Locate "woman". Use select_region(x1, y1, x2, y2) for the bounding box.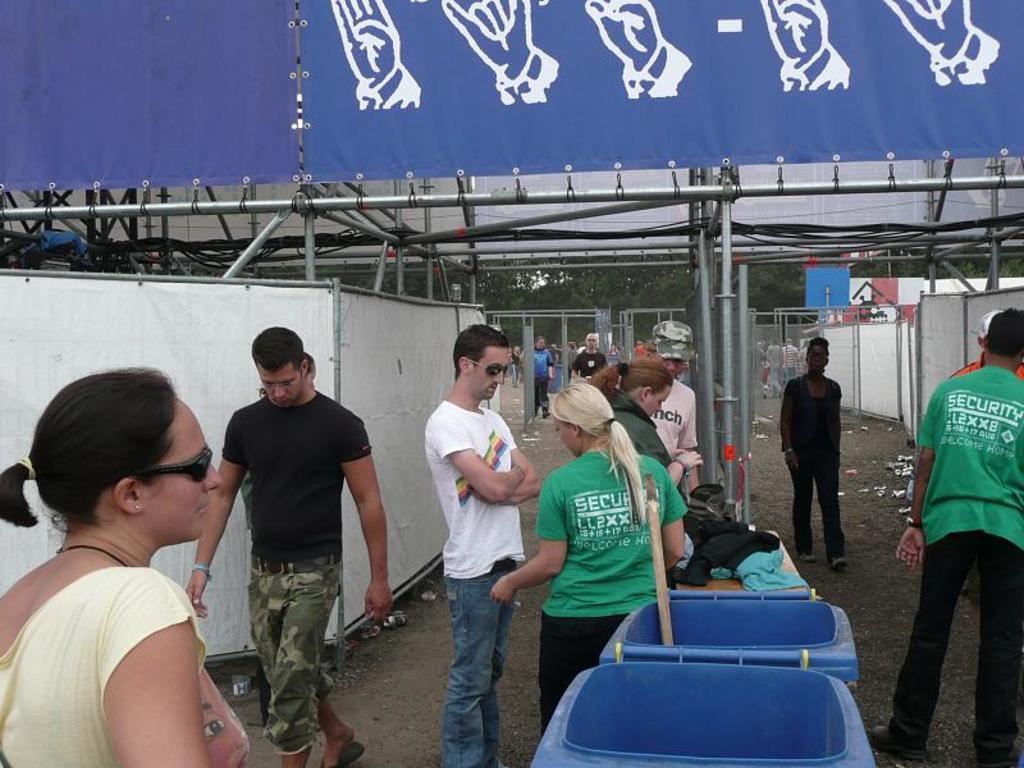
select_region(0, 364, 253, 767).
